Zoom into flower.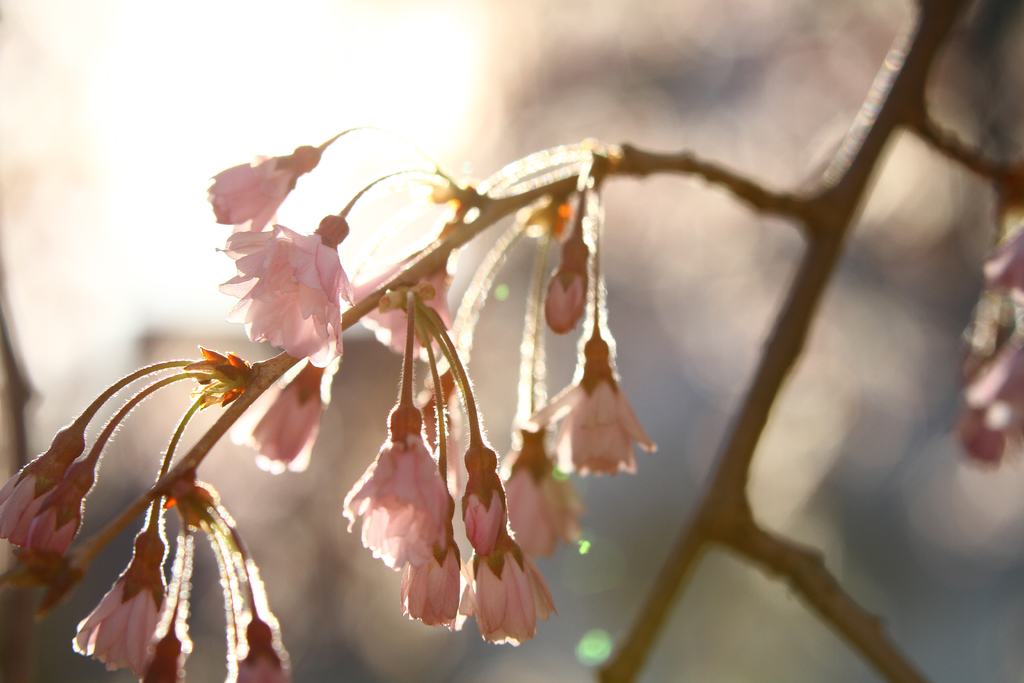
Zoom target: (x1=523, y1=359, x2=657, y2=475).
